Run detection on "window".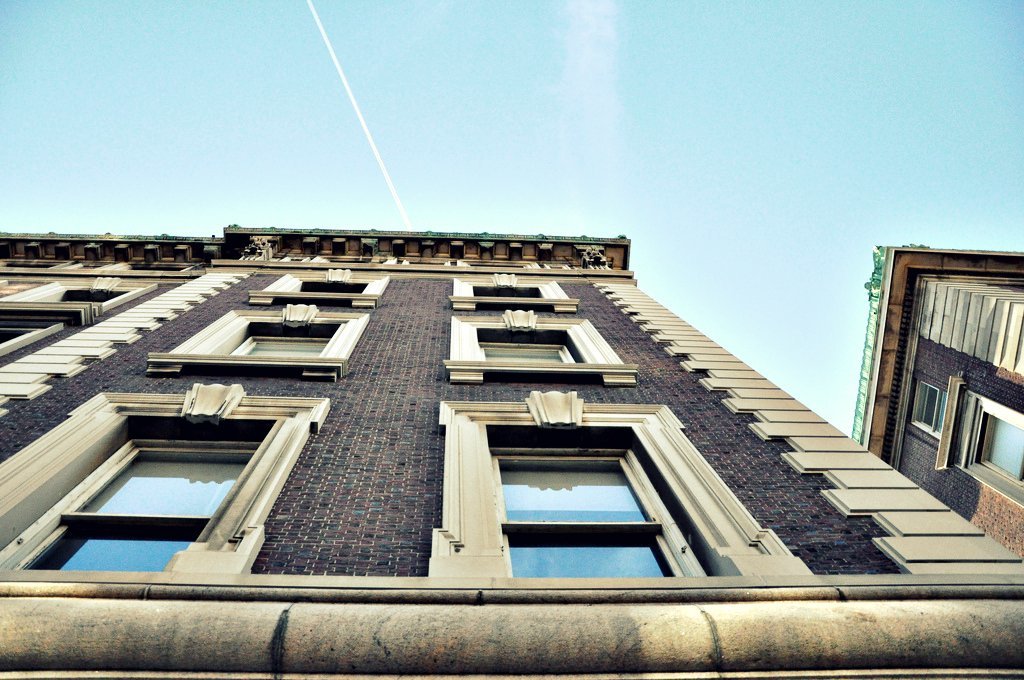
Result: 0:391:328:574.
